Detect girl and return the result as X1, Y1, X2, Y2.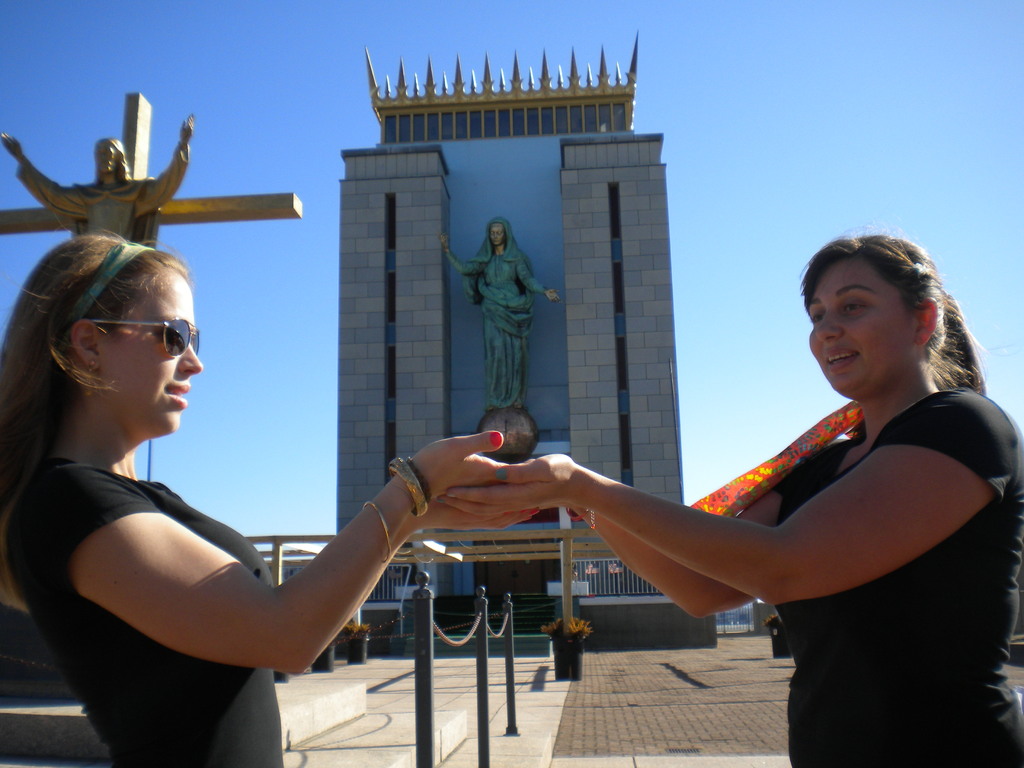
414, 237, 1023, 767.
